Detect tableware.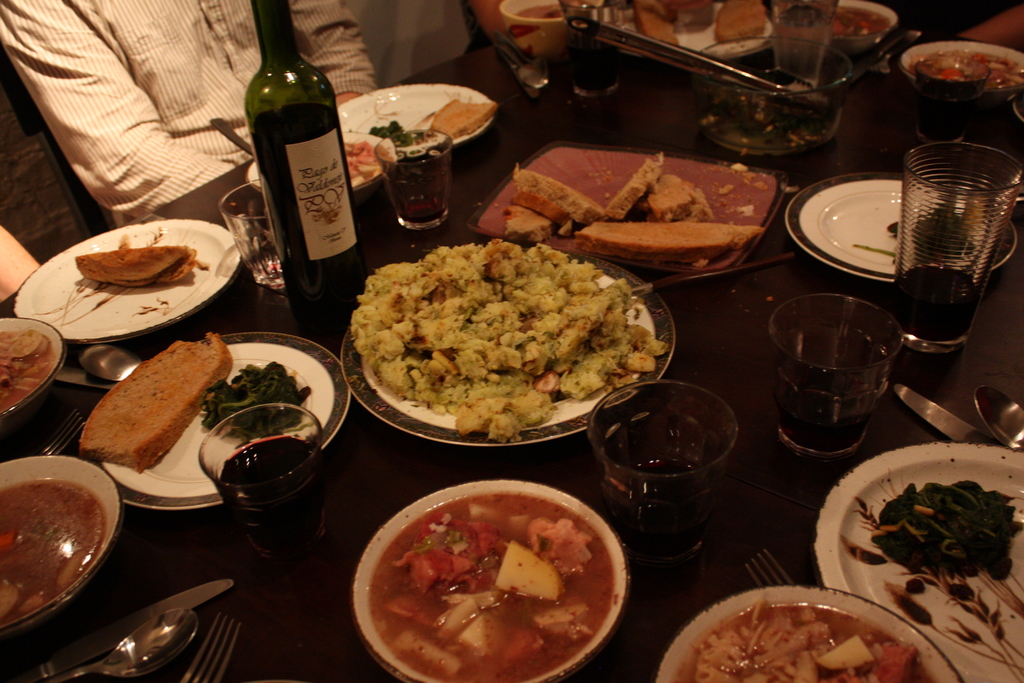
Detected at pyautogui.locateOnScreen(378, 124, 451, 231).
